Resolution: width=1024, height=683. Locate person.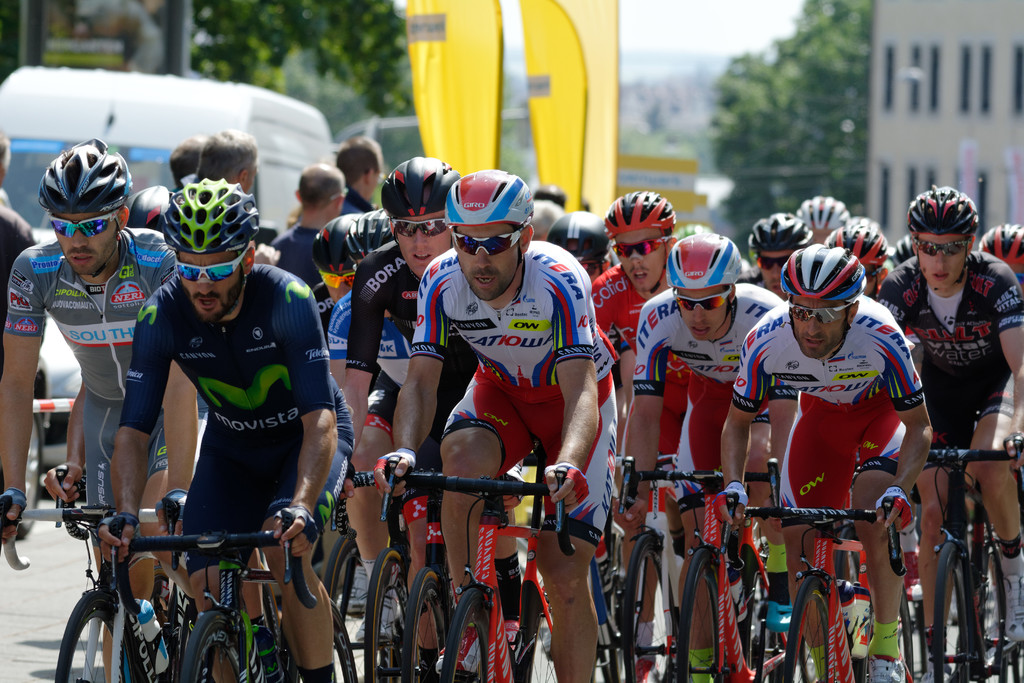
[988,217,1023,525].
